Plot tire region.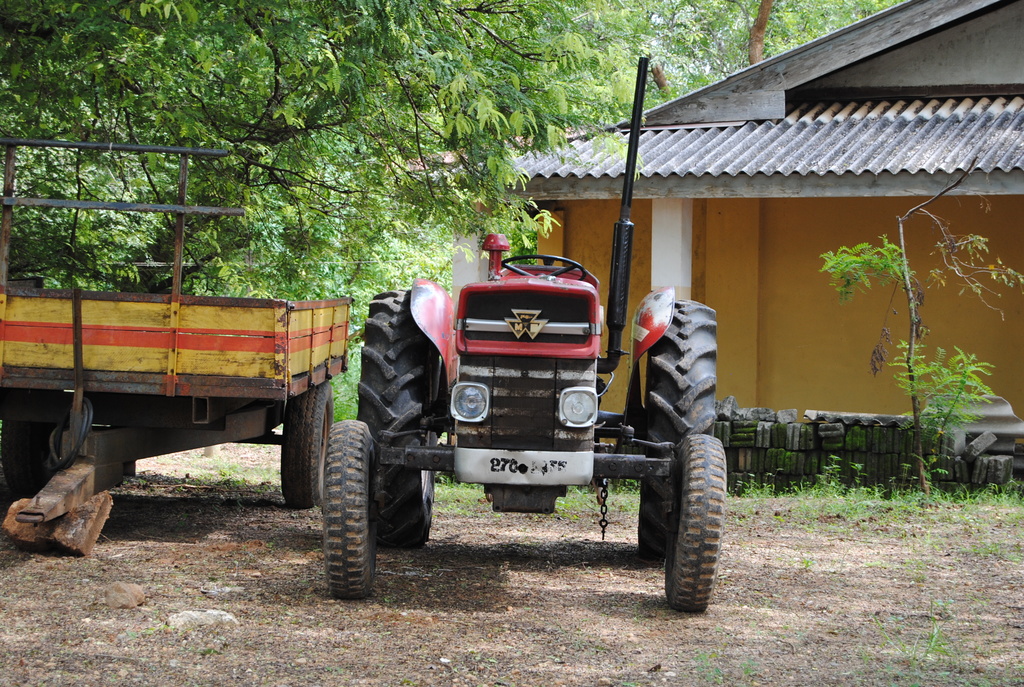
Plotted at bbox=(320, 419, 375, 603).
